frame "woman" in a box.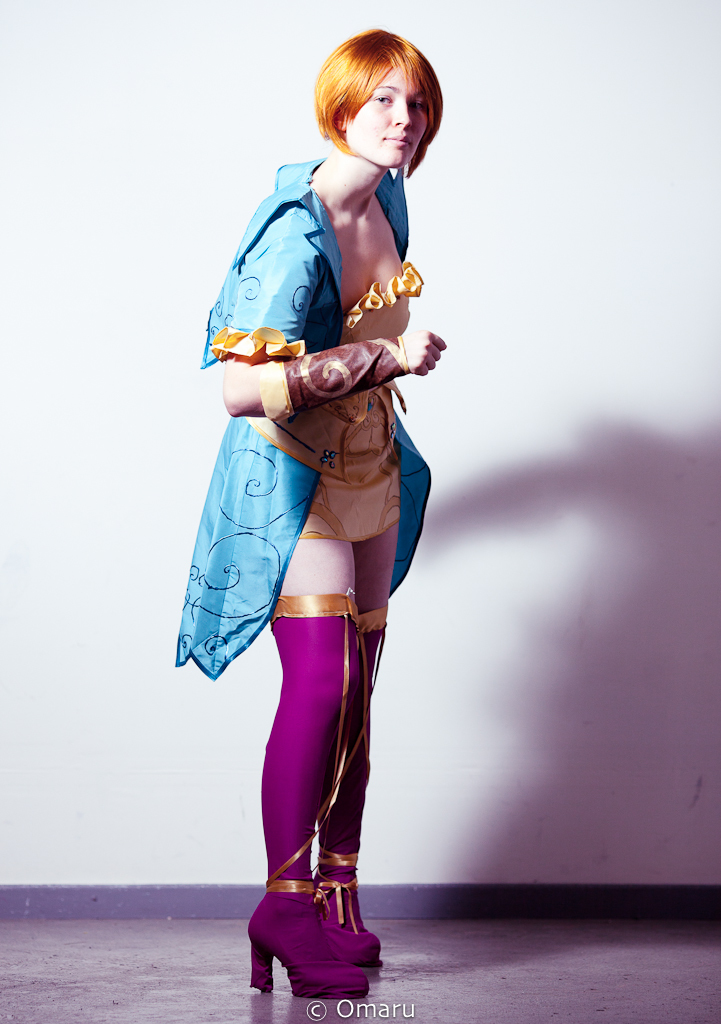
<box>166,36,469,970</box>.
